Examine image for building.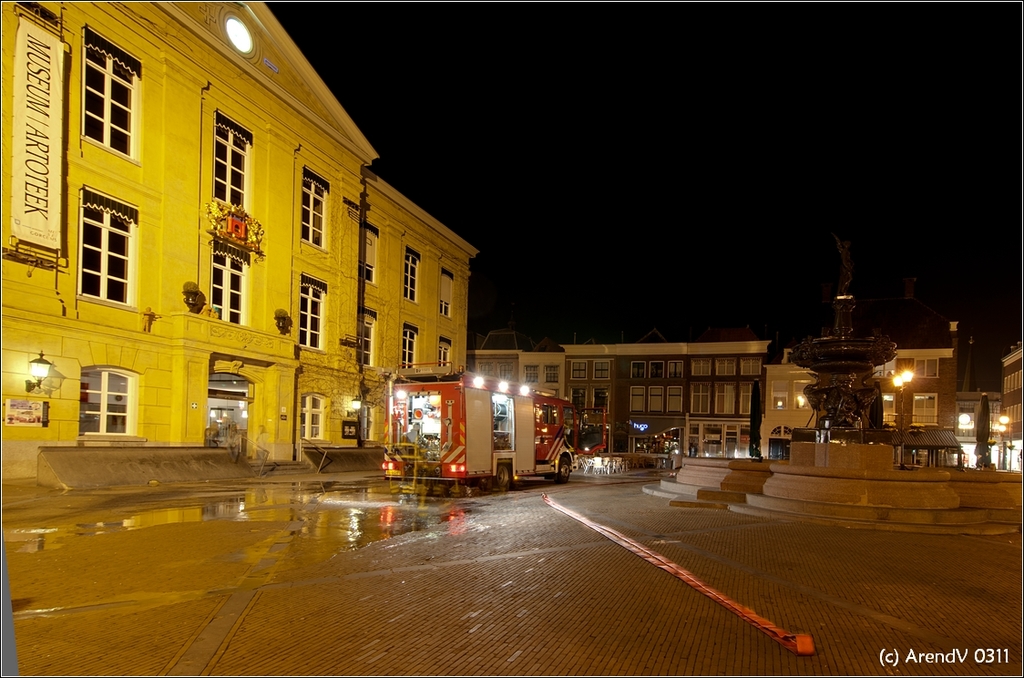
Examination result: region(472, 338, 773, 458).
